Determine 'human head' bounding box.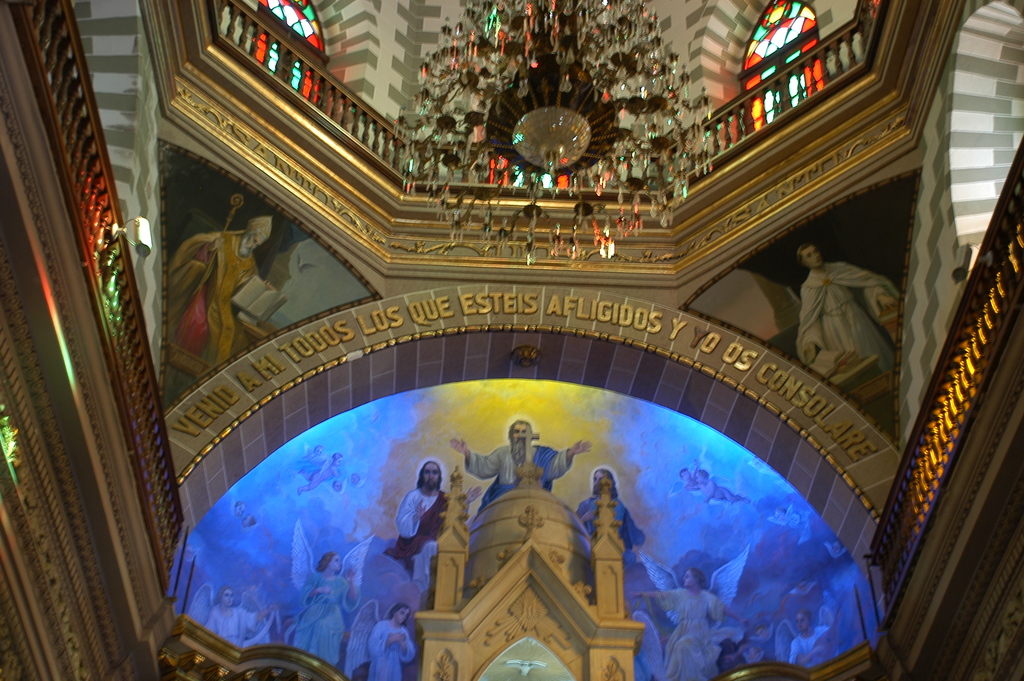
Determined: {"x1": 735, "y1": 640, "x2": 769, "y2": 668}.
